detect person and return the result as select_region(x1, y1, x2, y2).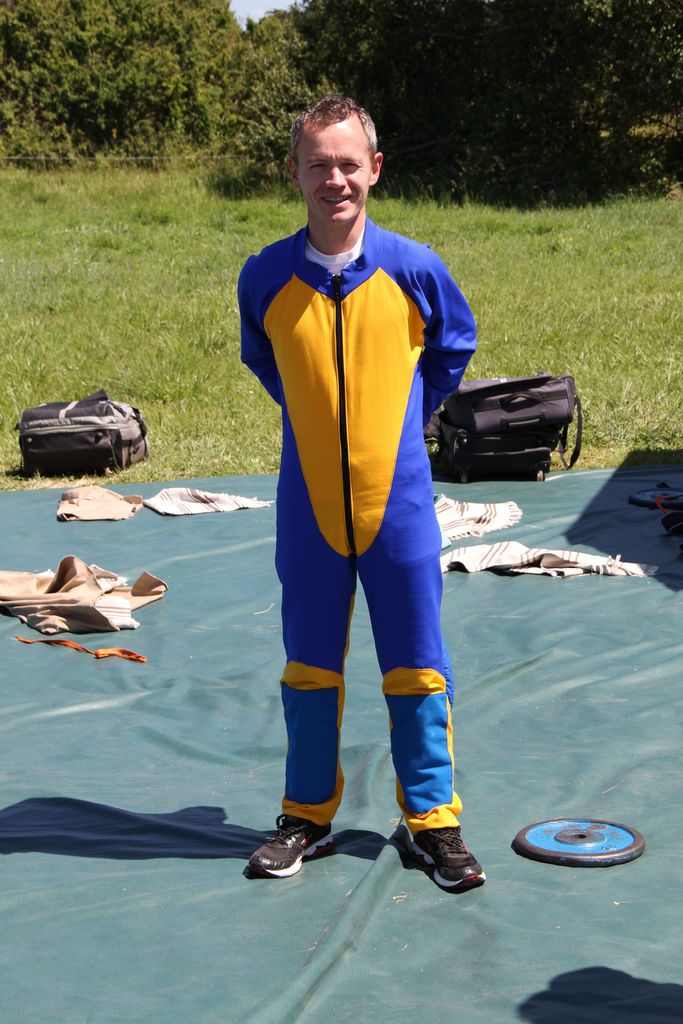
select_region(217, 90, 483, 936).
